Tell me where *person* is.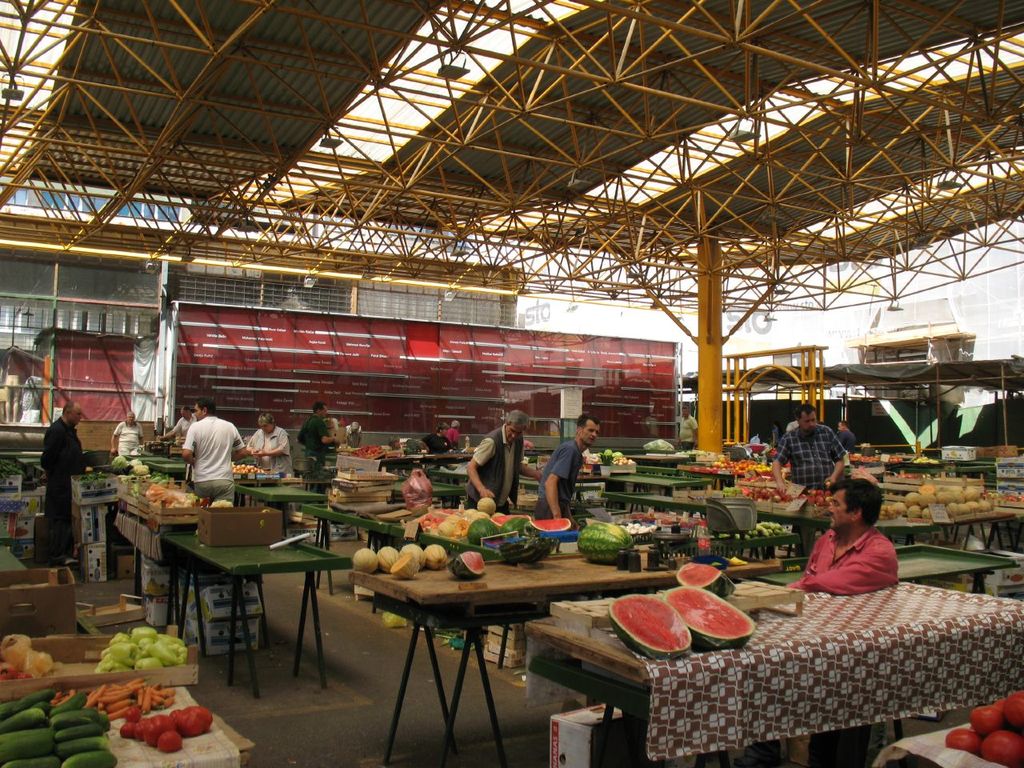
*person* is at [left=534, top=414, right=600, bottom=530].
